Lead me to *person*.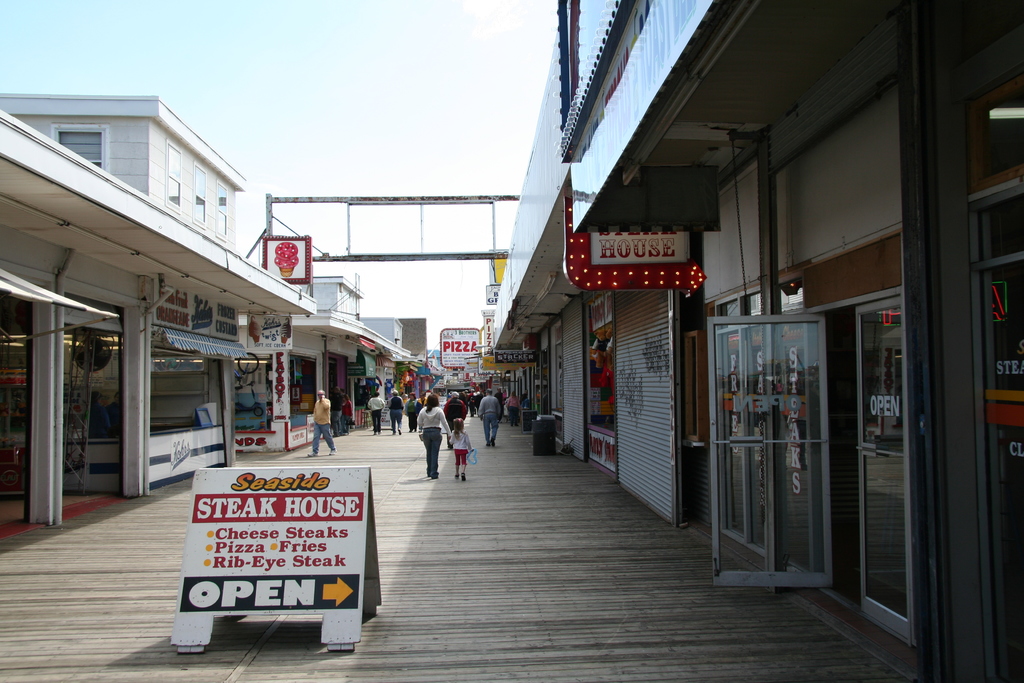
Lead to x1=309, y1=383, x2=335, y2=457.
